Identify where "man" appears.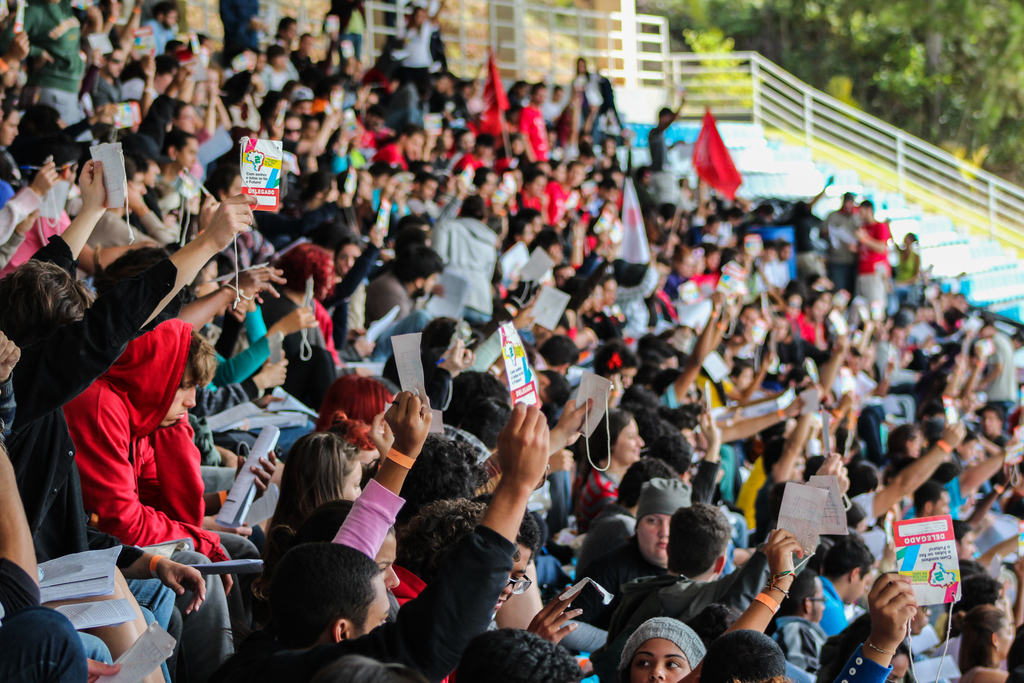
Appears at [left=847, top=201, right=897, bottom=327].
